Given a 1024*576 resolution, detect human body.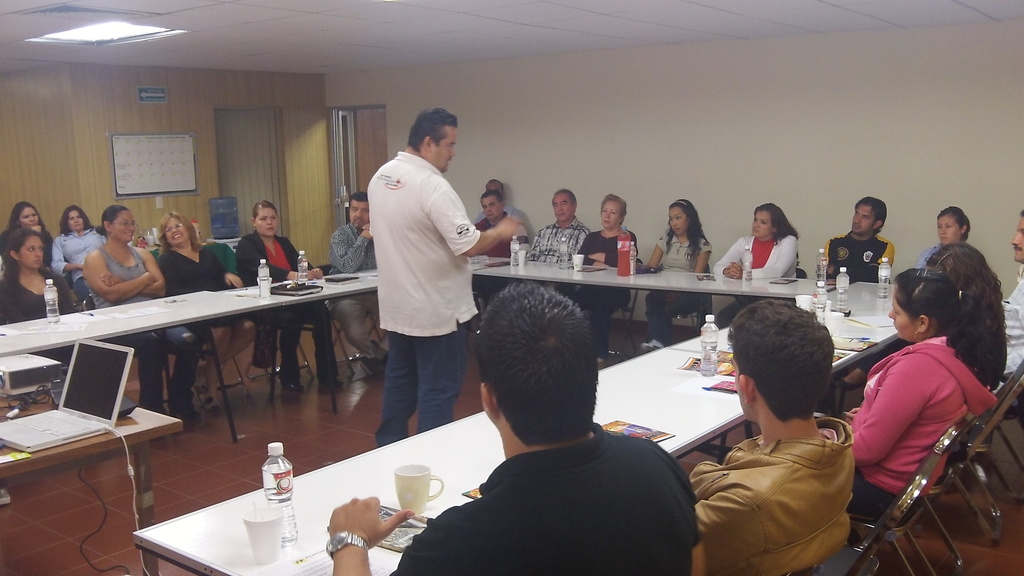
<bbox>92, 246, 200, 421</bbox>.
